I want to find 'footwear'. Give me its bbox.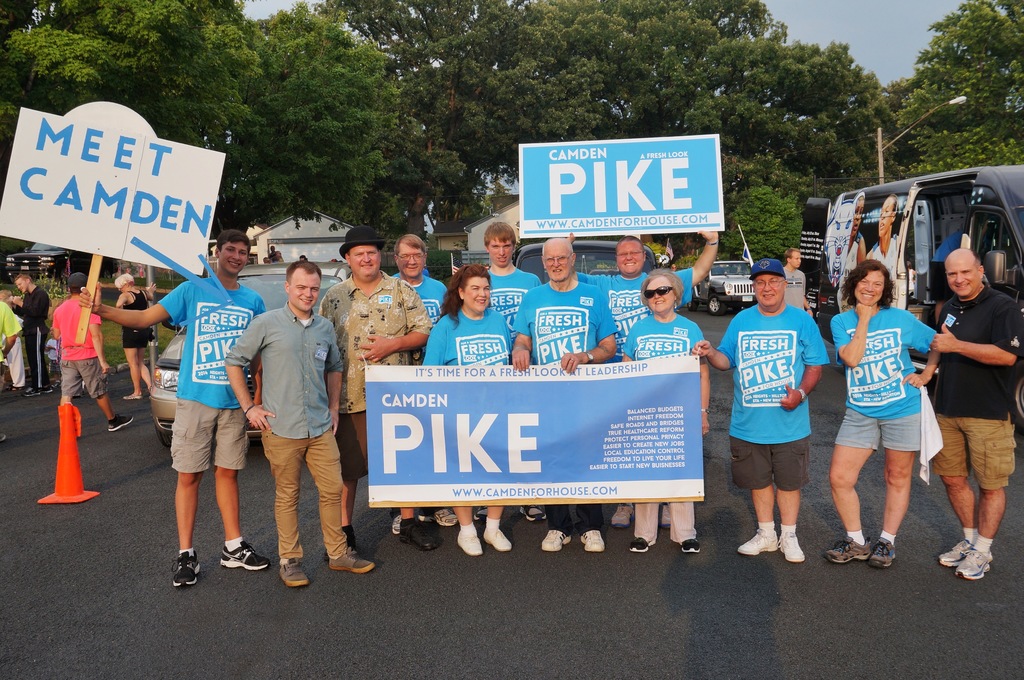
<bbox>860, 537, 891, 571</bbox>.
